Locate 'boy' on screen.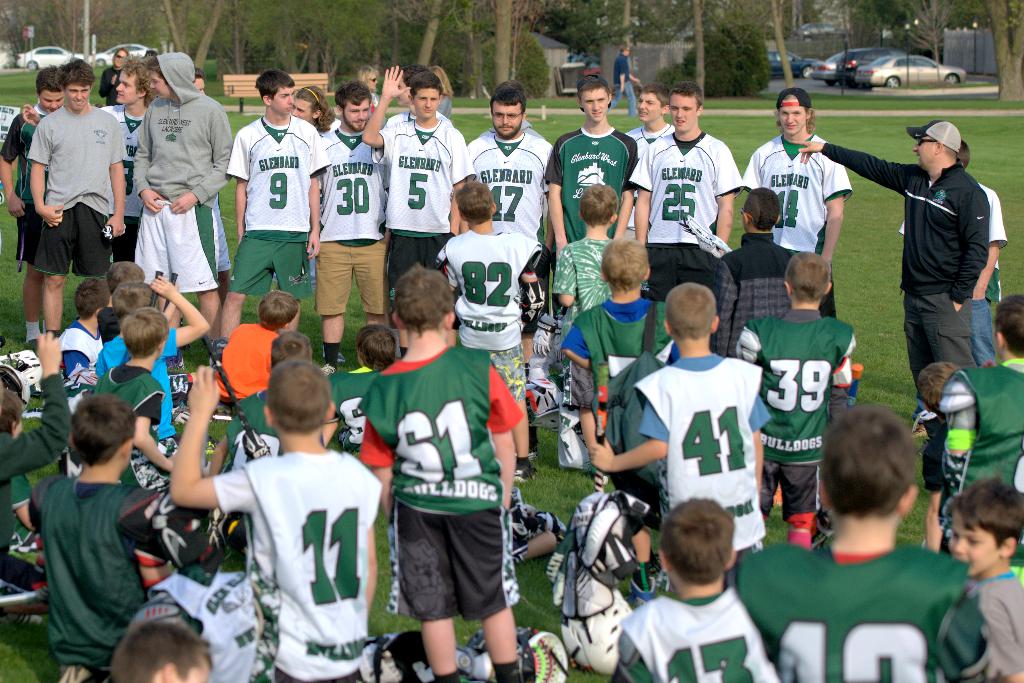
On screen at 550, 184, 618, 342.
